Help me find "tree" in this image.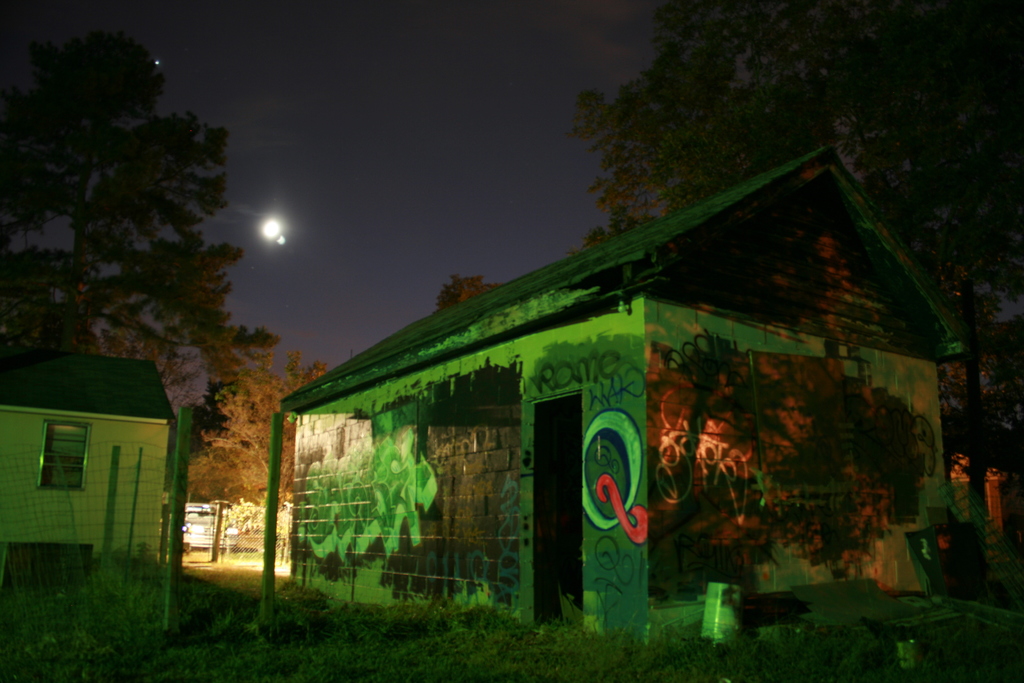
Found it: (left=435, top=277, right=500, bottom=313).
